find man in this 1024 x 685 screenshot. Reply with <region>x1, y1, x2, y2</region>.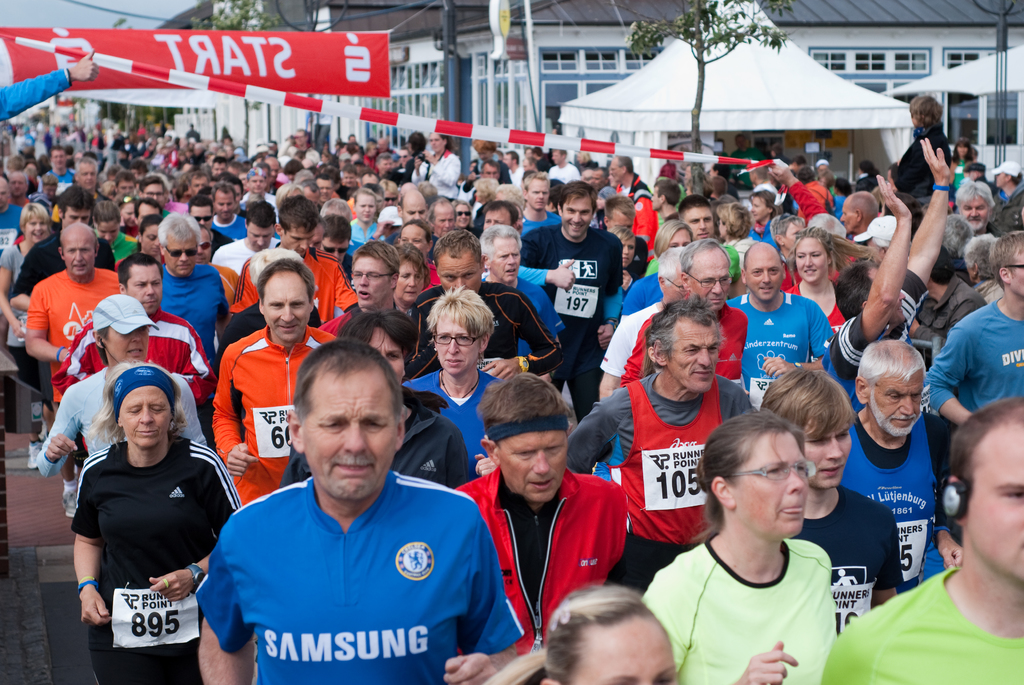
<region>299, 180, 320, 207</region>.
